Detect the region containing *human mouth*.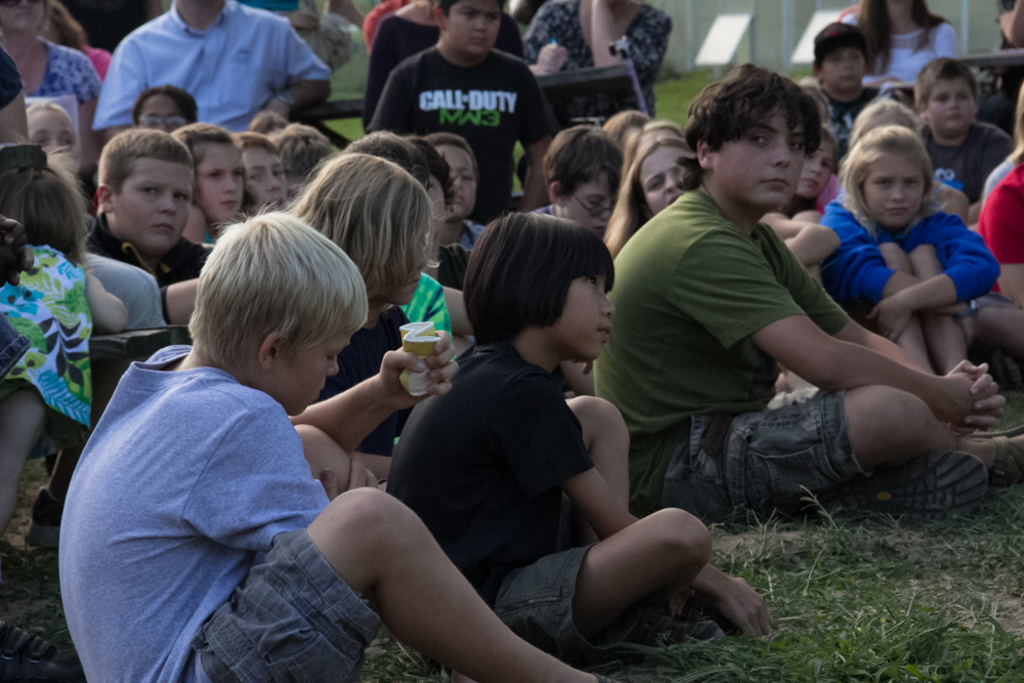
box=[947, 111, 966, 119].
